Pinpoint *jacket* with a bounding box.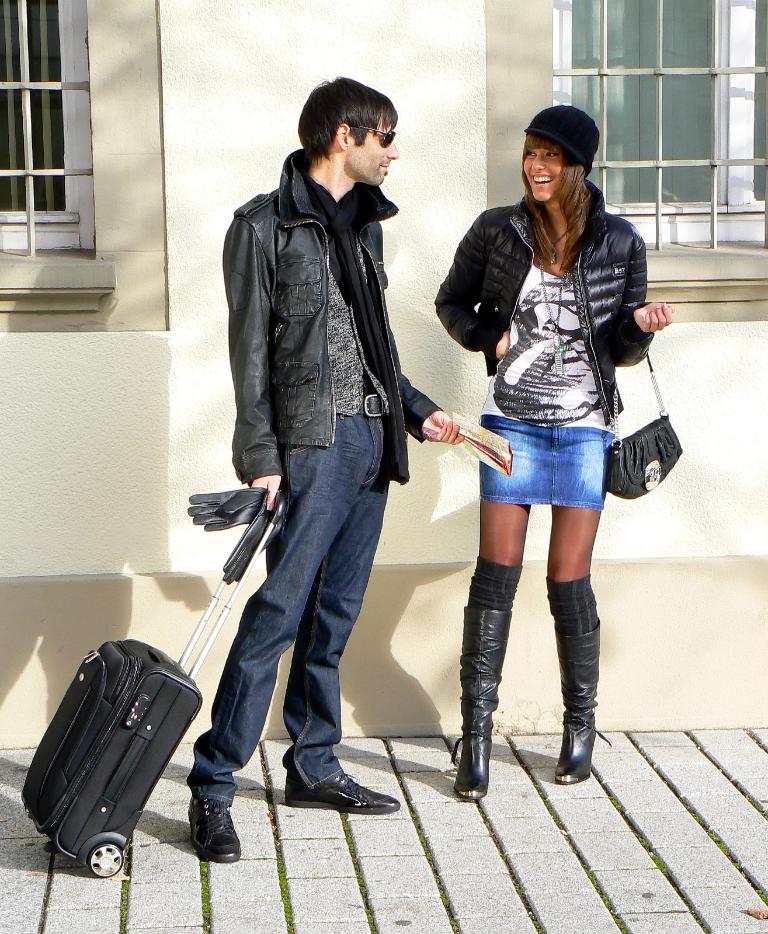
[left=226, top=97, right=439, bottom=505].
